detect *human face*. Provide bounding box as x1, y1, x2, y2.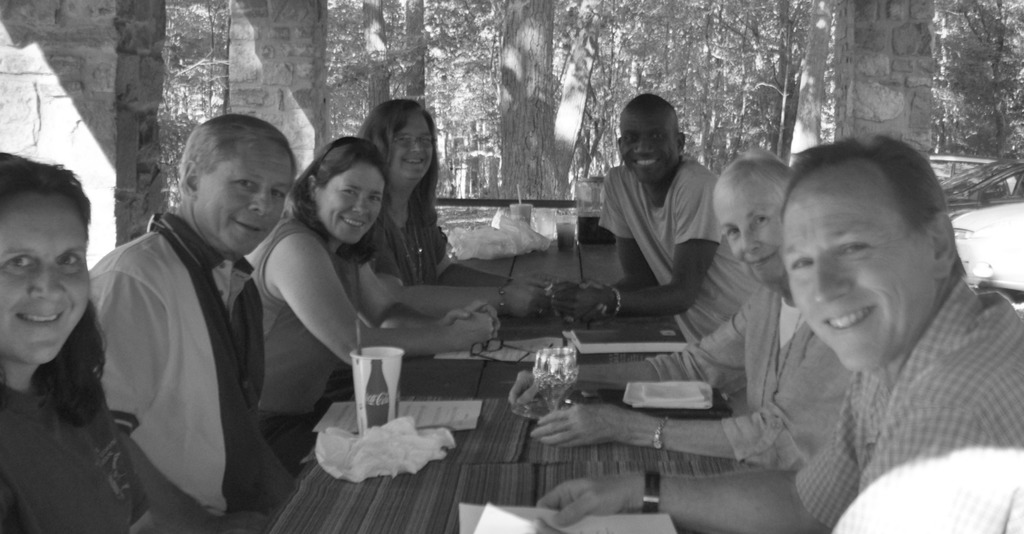
316, 164, 388, 243.
